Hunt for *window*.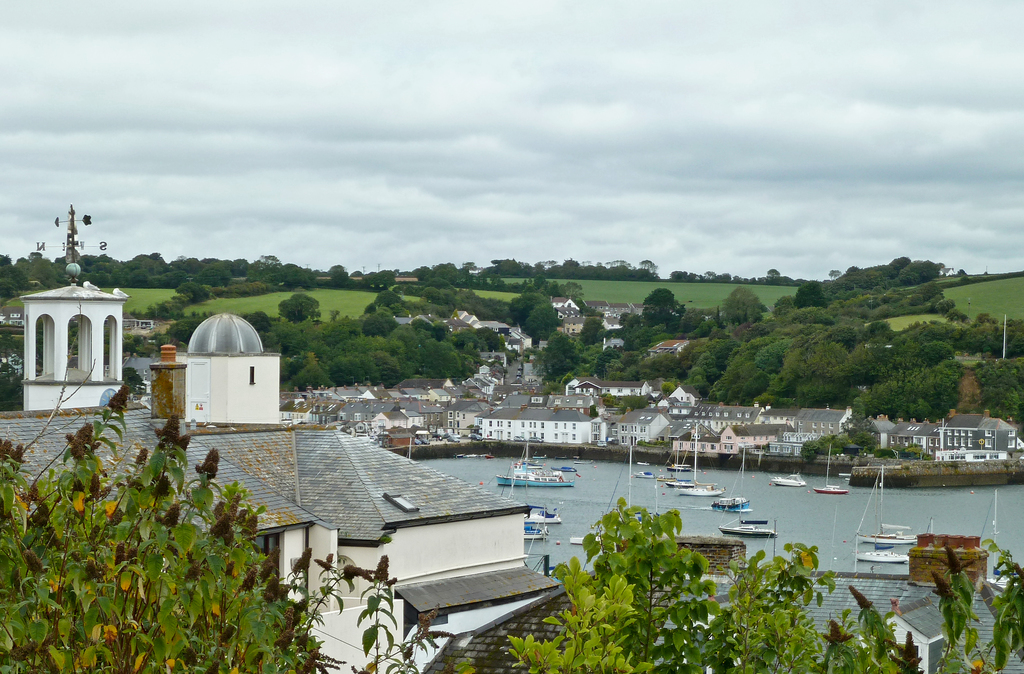
Hunted down at <bbox>495, 431, 501, 439</bbox>.
